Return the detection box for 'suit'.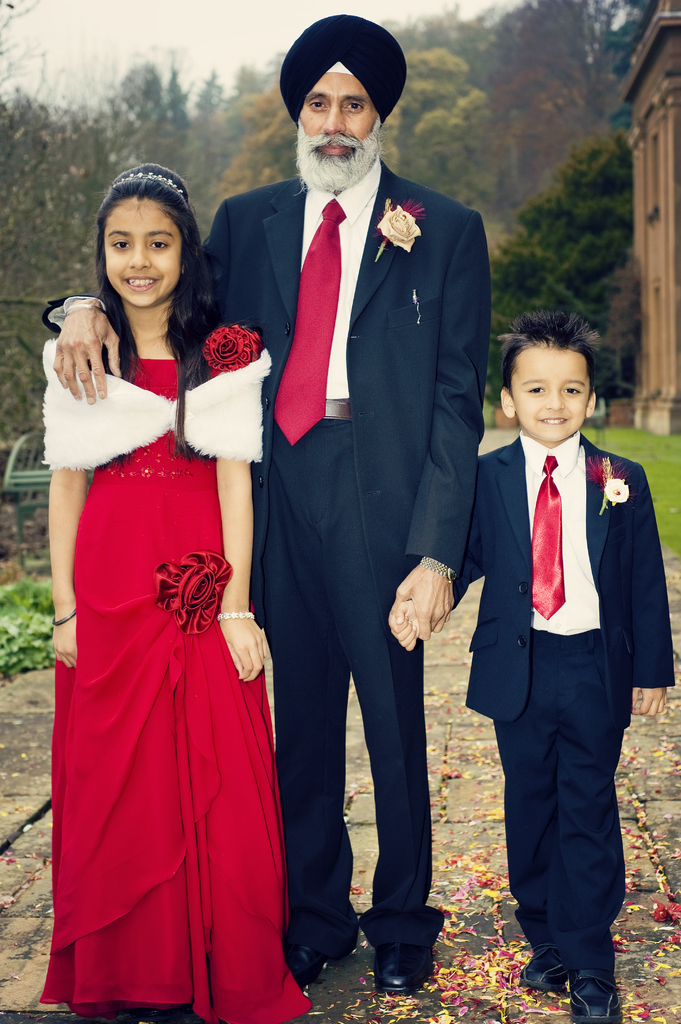
locate(464, 327, 648, 1005).
